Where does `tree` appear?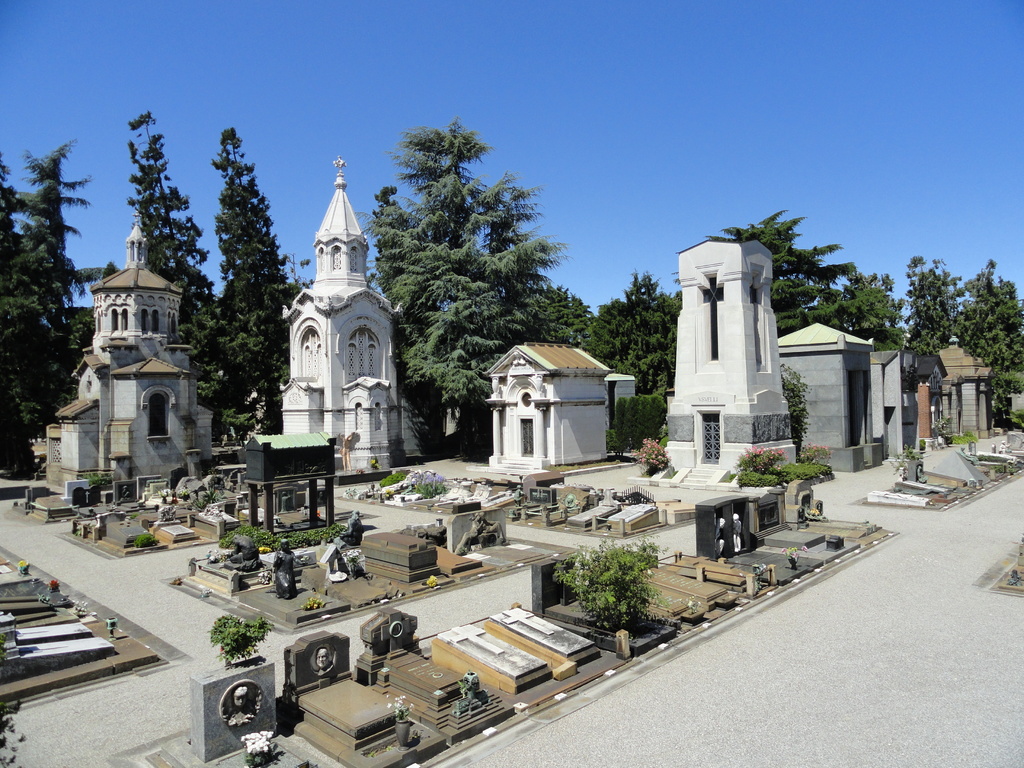
Appears at pyautogui.locateOnScreen(907, 220, 952, 372).
